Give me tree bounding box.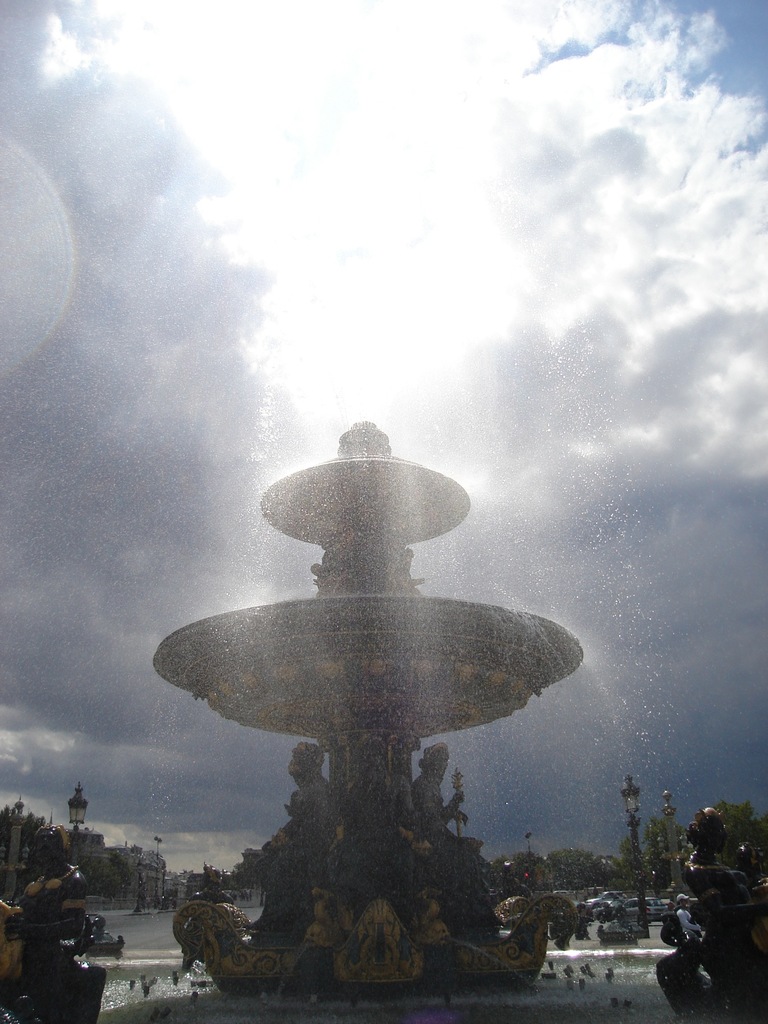
634:819:689:879.
